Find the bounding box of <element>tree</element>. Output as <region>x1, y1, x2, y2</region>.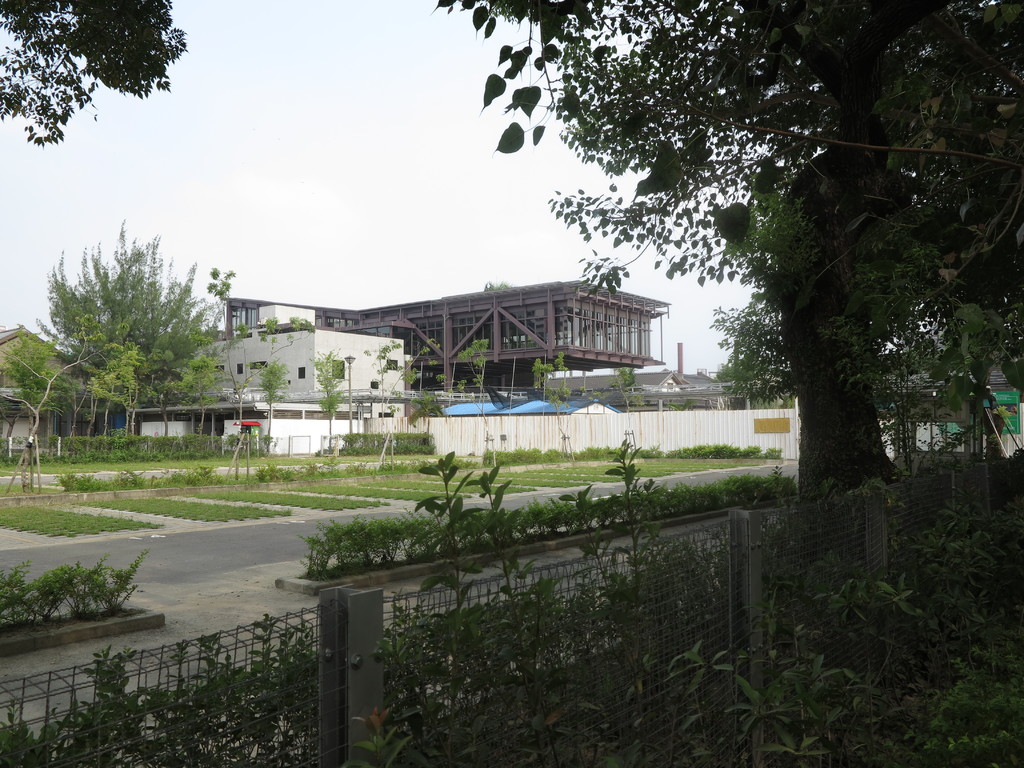
<region>614, 361, 643, 454</region>.
